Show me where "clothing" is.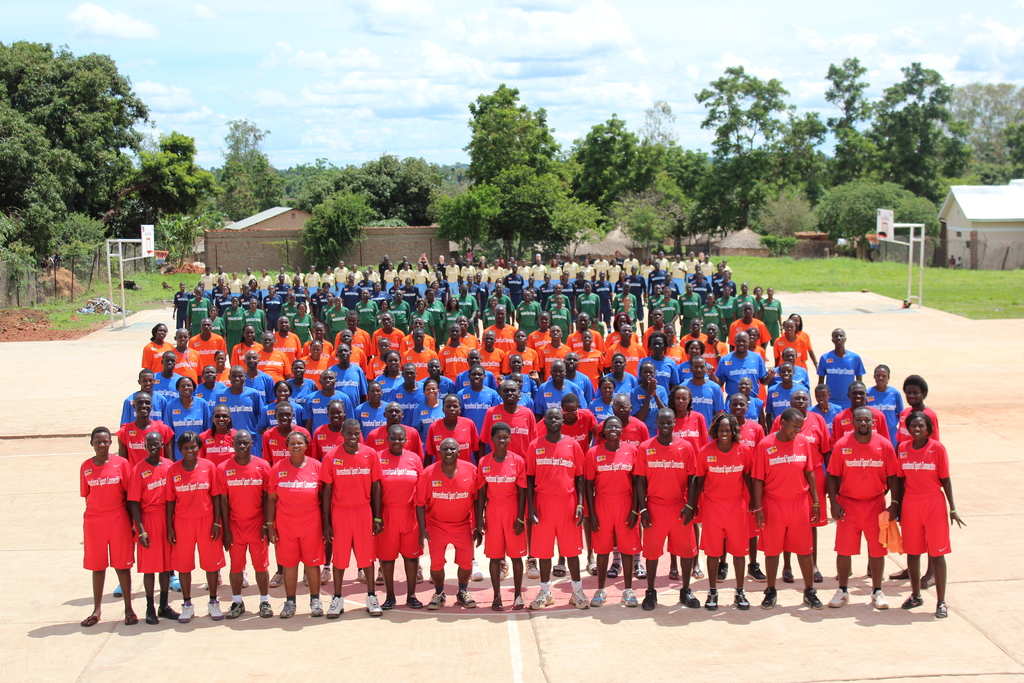
"clothing" is at detection(503, 373, 541, 396).
